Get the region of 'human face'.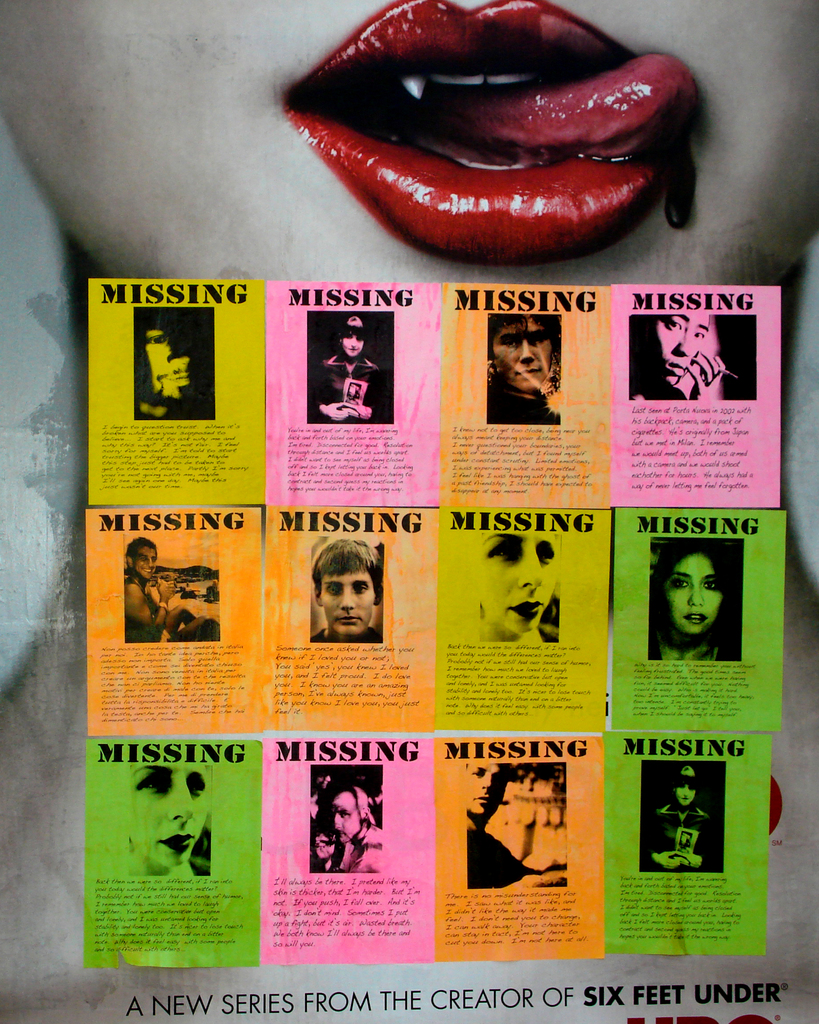
[x1=652, y1=313, x2=710, y2=392].
